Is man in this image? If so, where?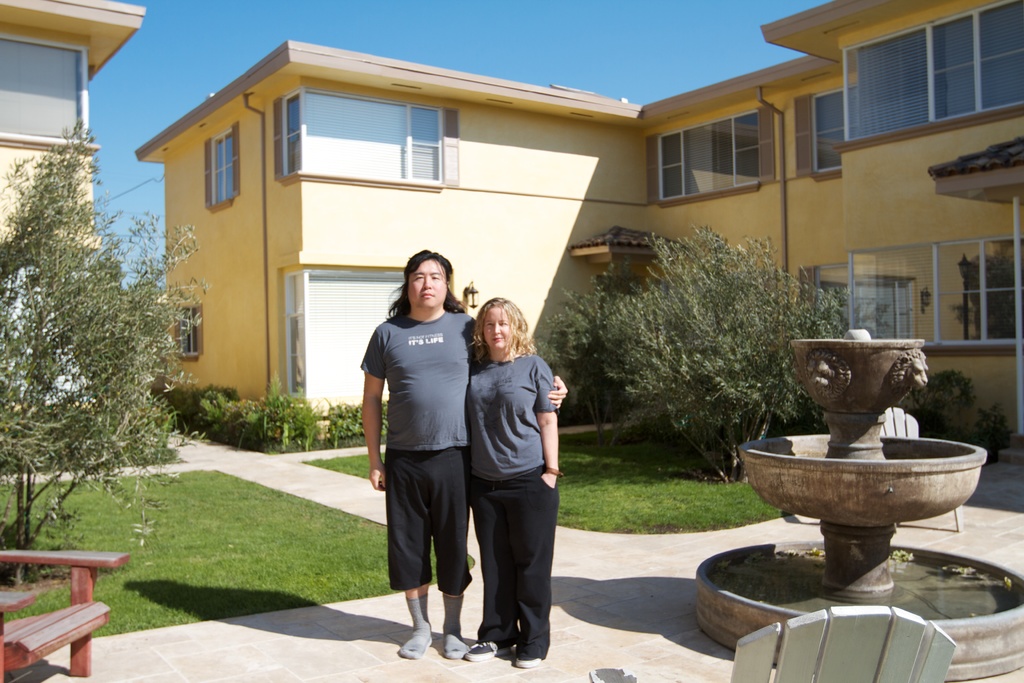
Yes, at x1=355, y1=251, x2=566, y2=664.
